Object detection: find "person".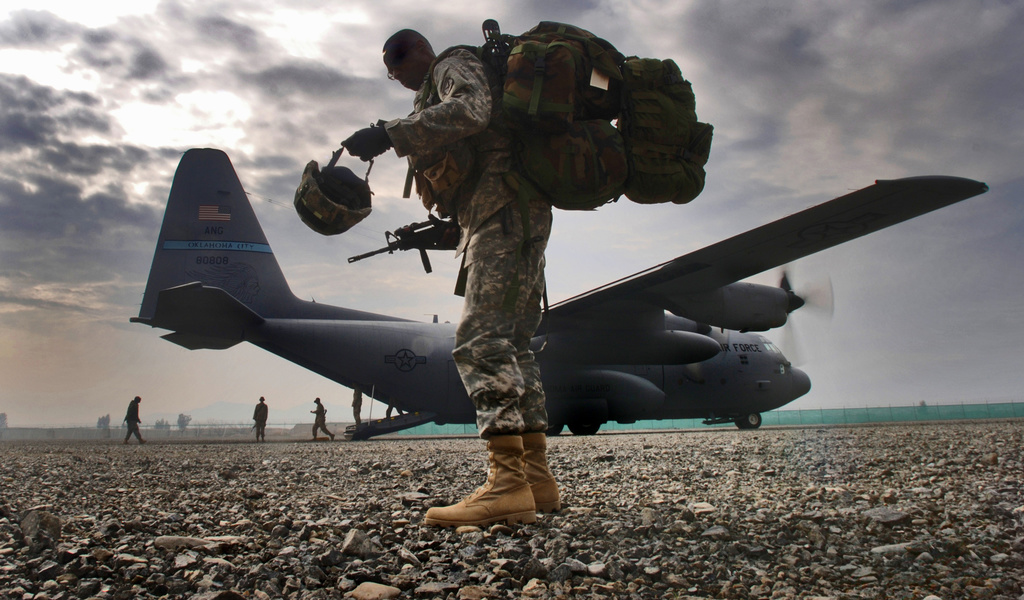
374:11:603:530.
